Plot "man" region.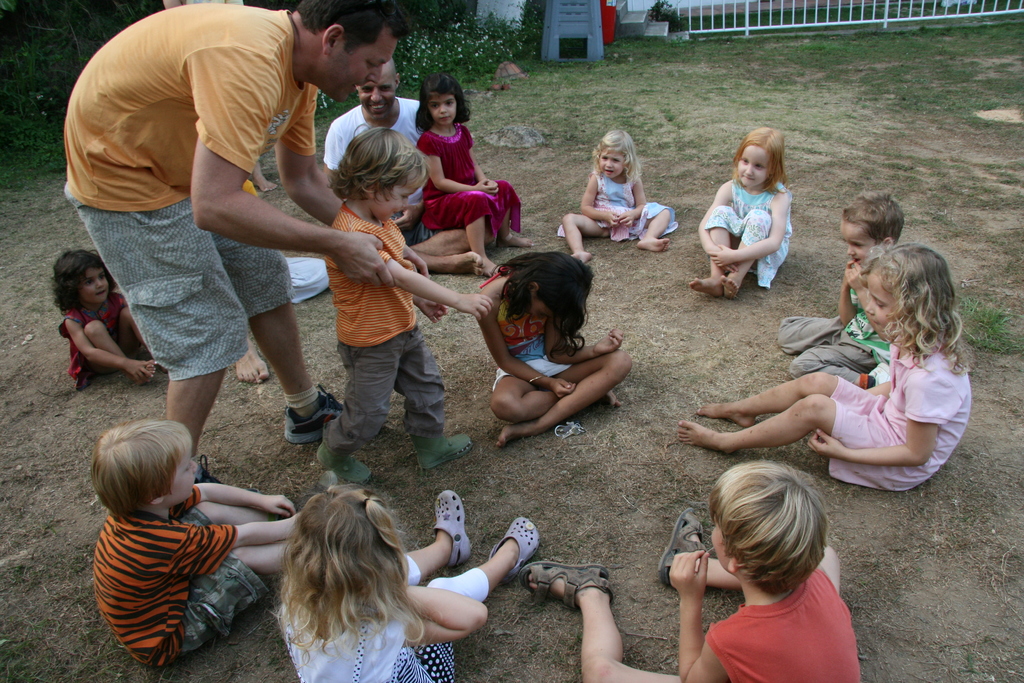
Plotted at locate(323, 60, 426, 239).
